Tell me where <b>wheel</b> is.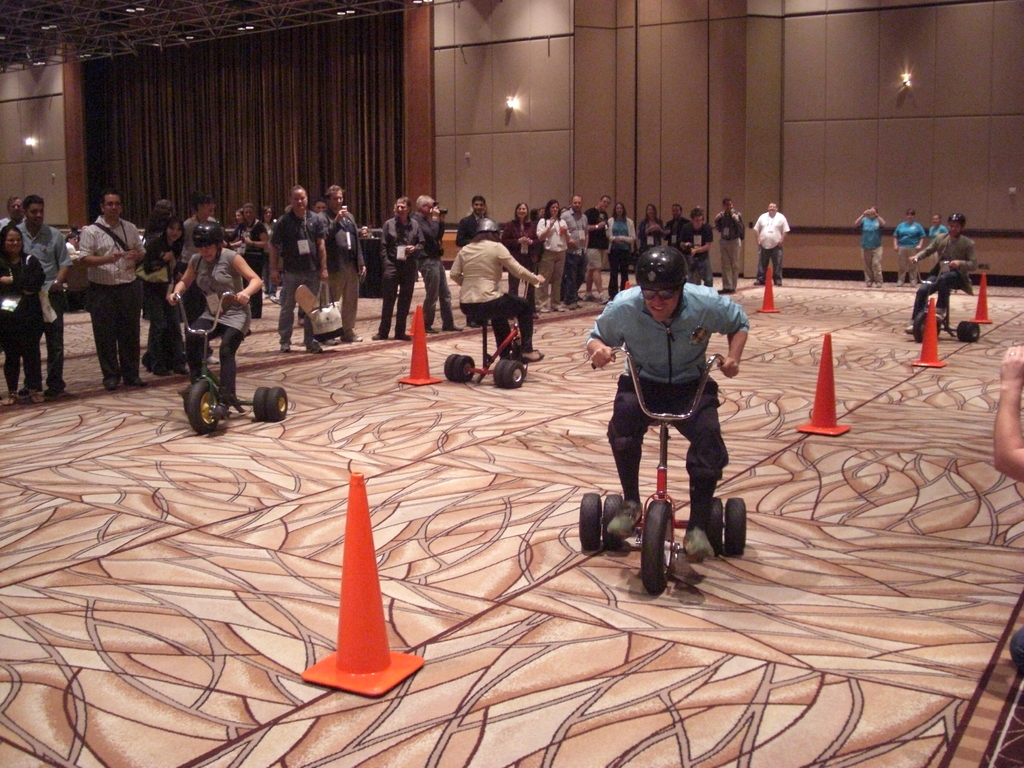
<b>wheel</b> is at box(188, 378, 222, 433).
